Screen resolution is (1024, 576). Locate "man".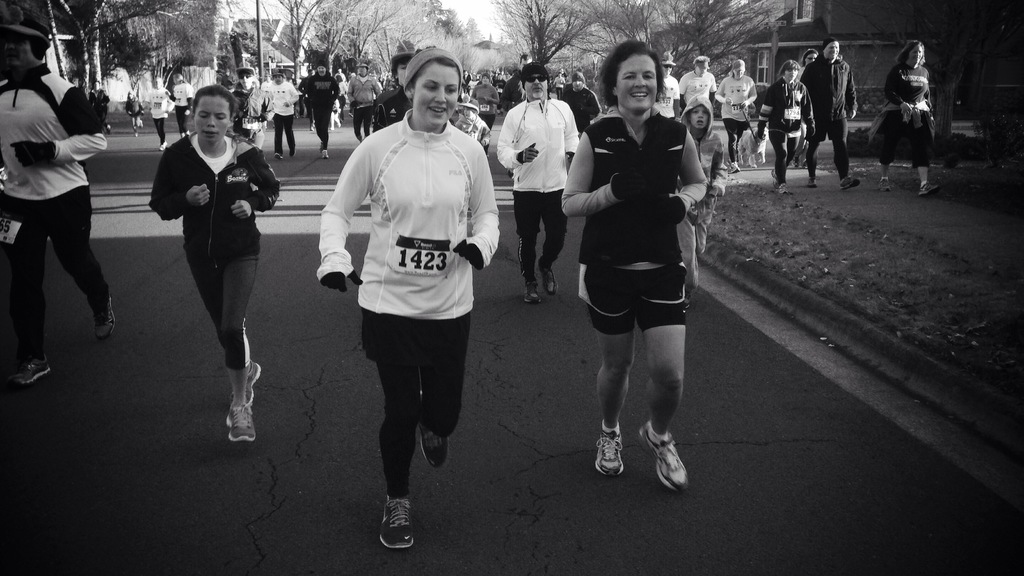
261:75:273:90.
